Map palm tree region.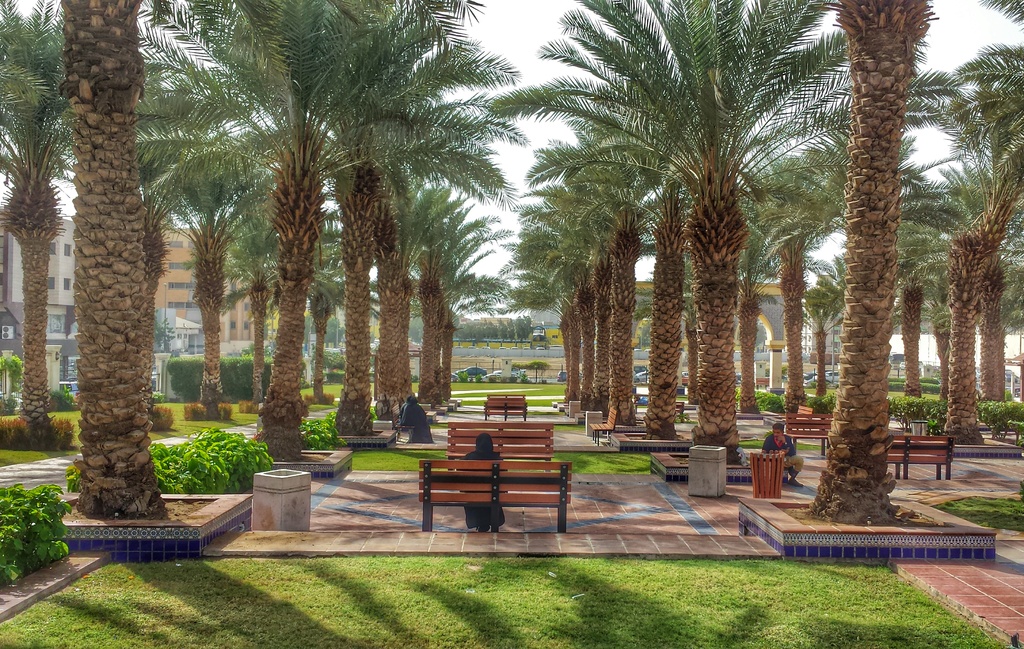
Mapped to box=[138, 63, 276, 479].
